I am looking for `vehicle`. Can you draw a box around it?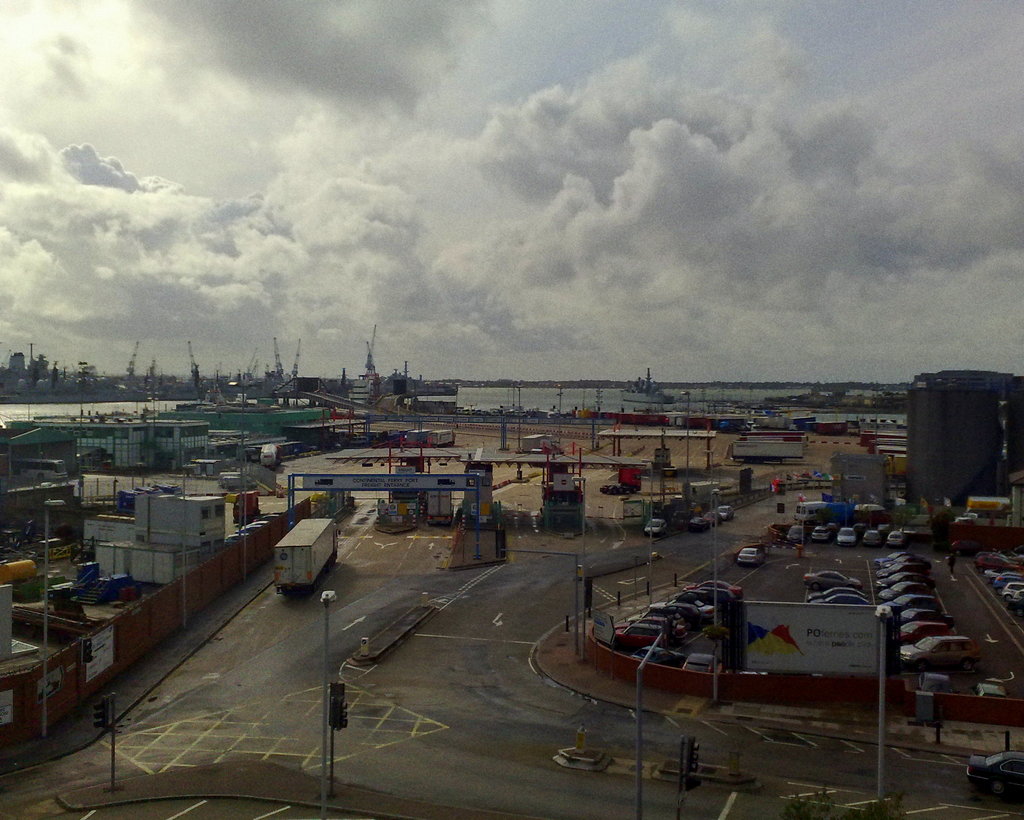
Sure, the bounding box is box(788, 524, 811, 551).
